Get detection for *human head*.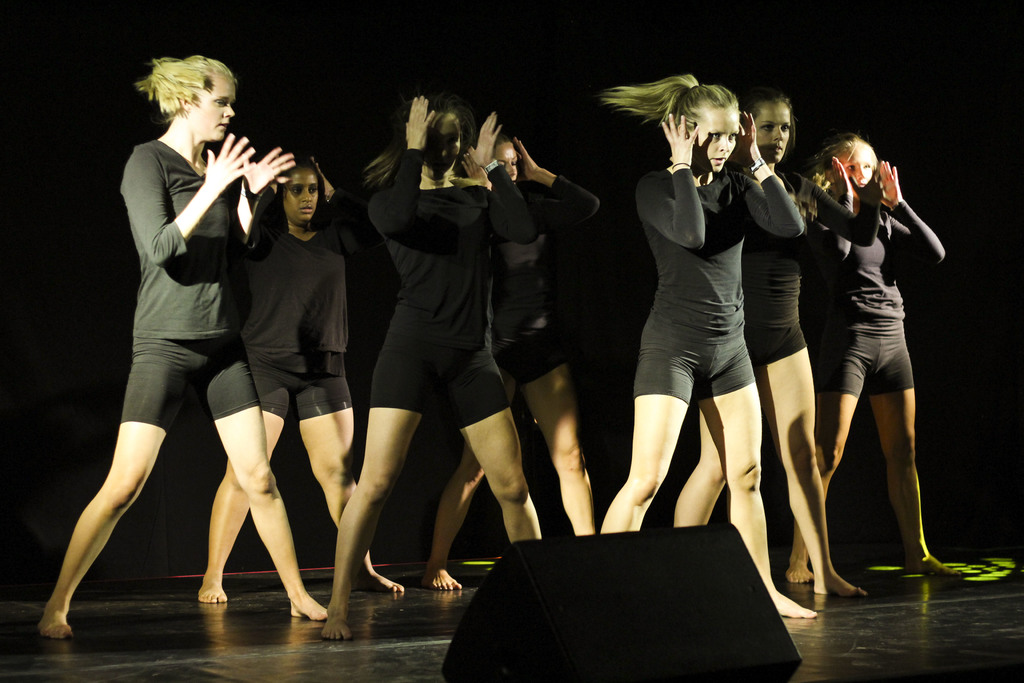
Detection: (496, 134, 520, 180).
